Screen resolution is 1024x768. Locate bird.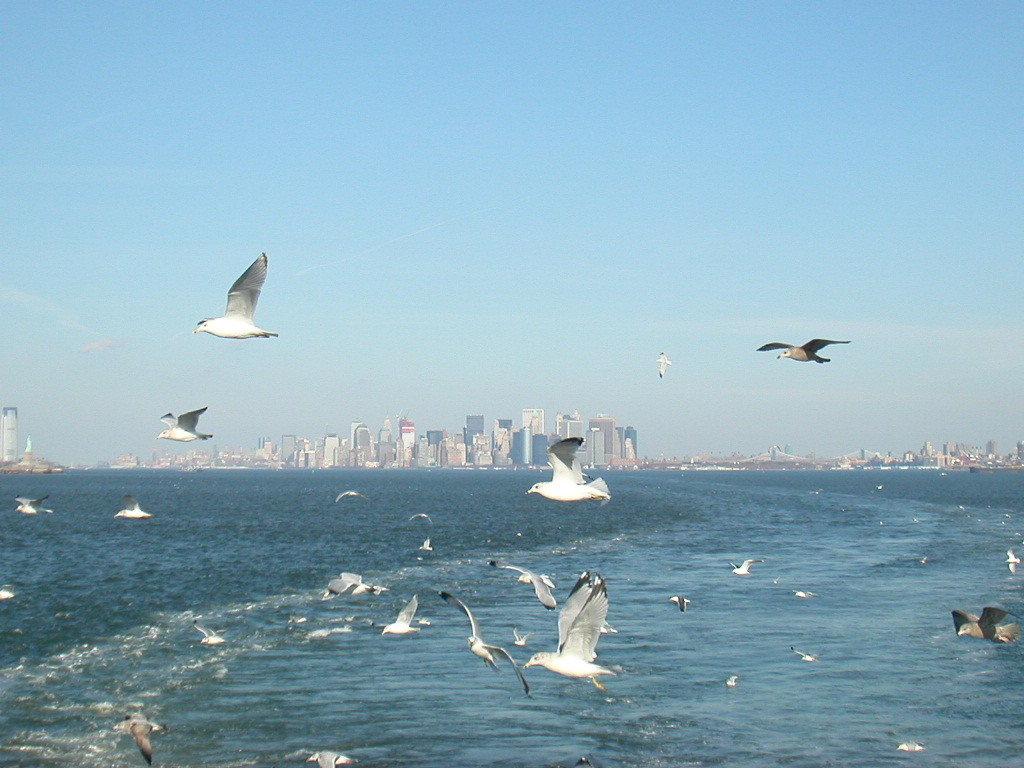
l=652, t=346, r=668, b=377.
